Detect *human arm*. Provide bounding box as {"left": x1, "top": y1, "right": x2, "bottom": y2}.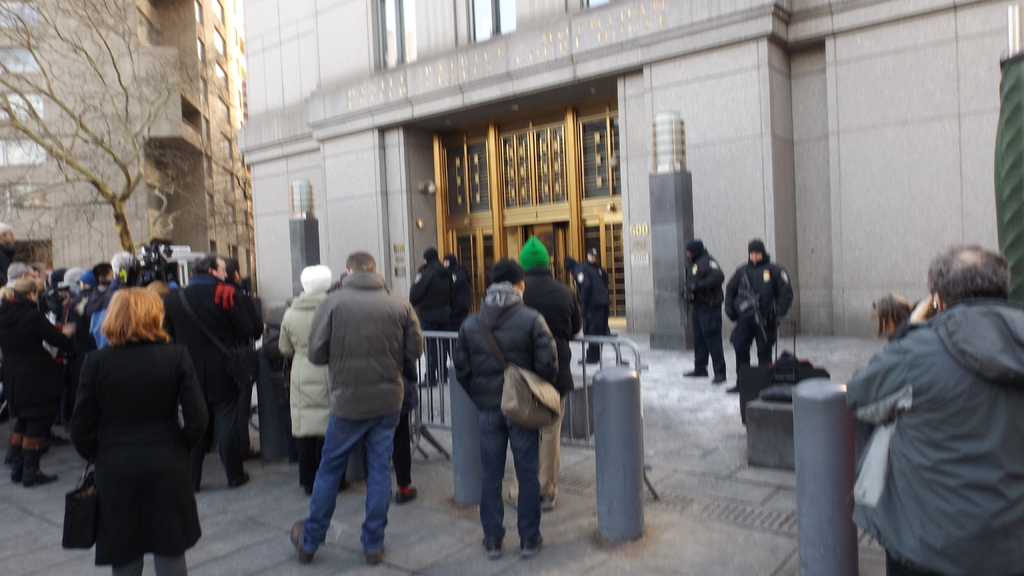
{"left": 531, "top": 322, "right": 555, "bottom": 383}.
